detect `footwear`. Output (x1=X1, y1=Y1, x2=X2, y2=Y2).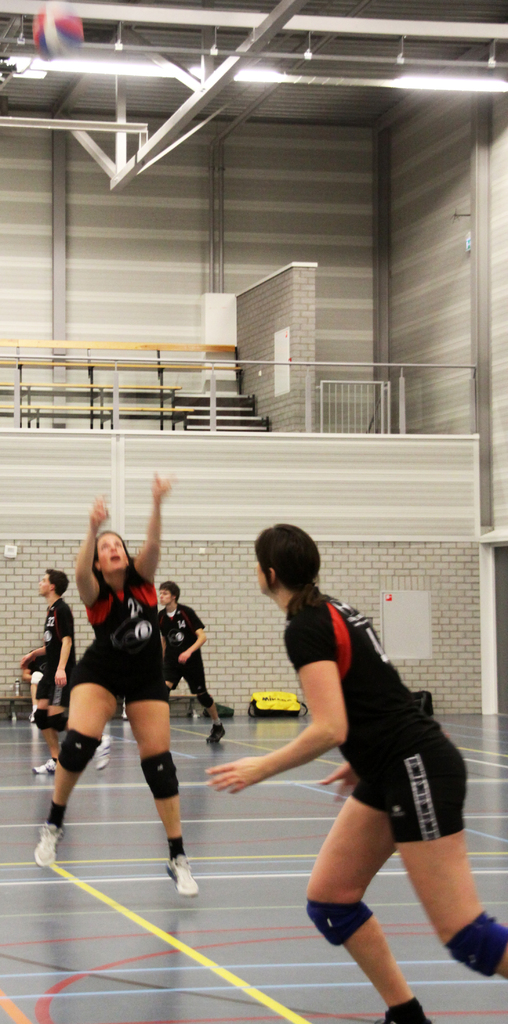
(x1=167, y1=854, x2=202, y2=896).
